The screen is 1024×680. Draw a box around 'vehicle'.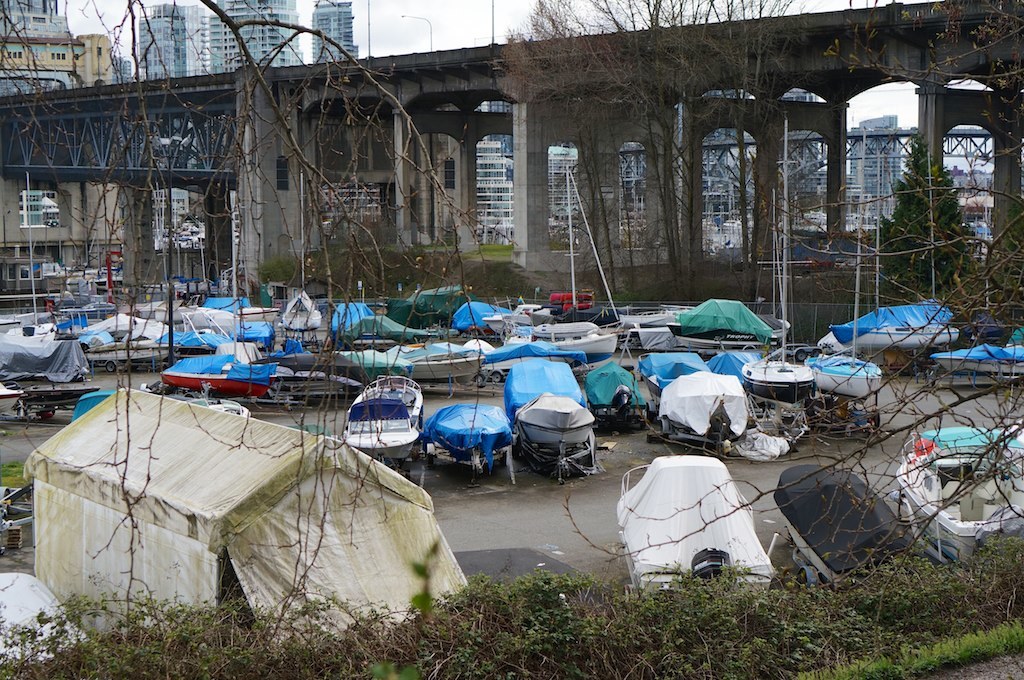
bbox(488, 312, 517, 334).
